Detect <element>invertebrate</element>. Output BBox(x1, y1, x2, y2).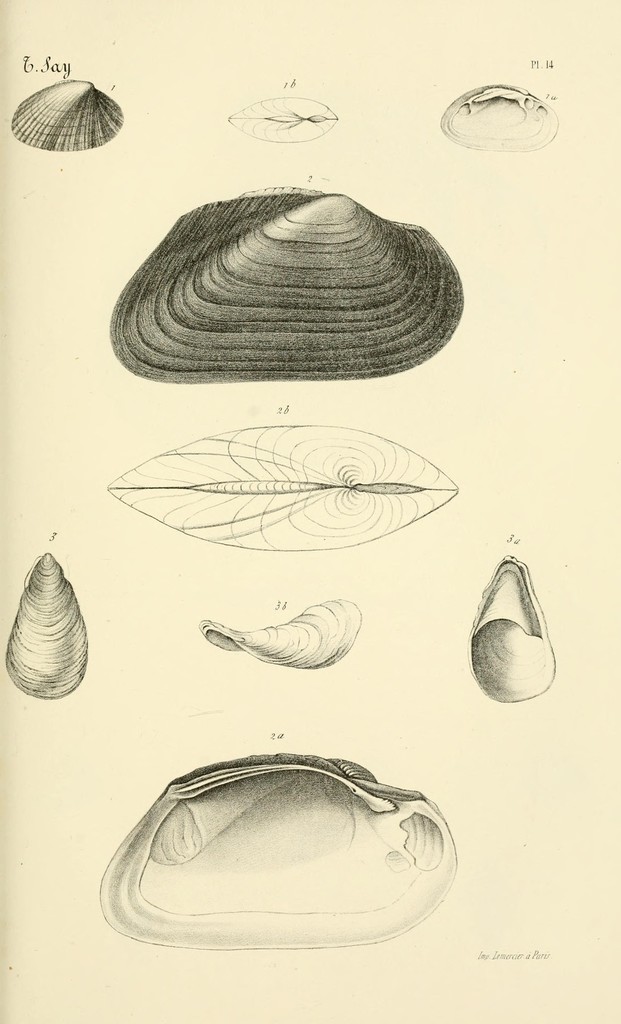
BBox(113, 177, 471, 392).
